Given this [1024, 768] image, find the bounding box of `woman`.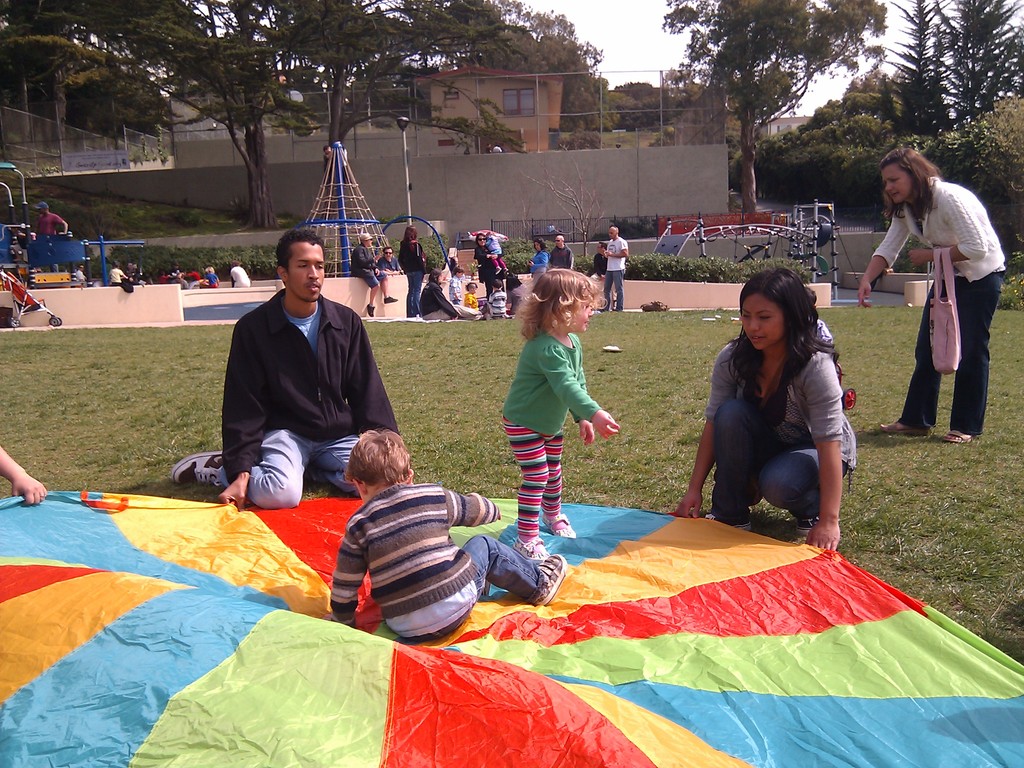
689/267/869/552.
